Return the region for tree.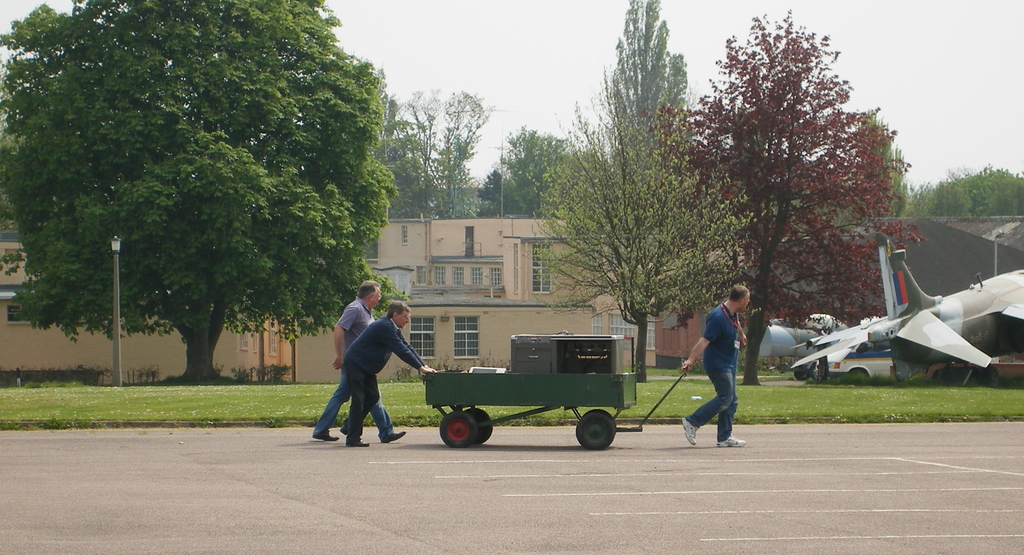
[left=480, top=120, right=590, bottom=227].
